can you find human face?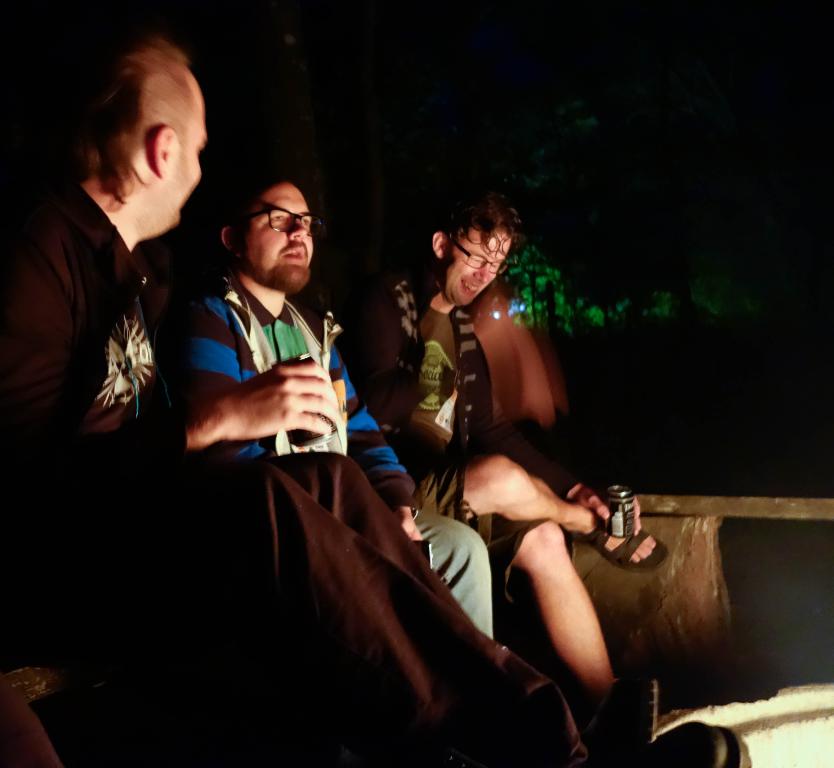
Yes, bounding box: BBox(168, 105, 212, 224).
